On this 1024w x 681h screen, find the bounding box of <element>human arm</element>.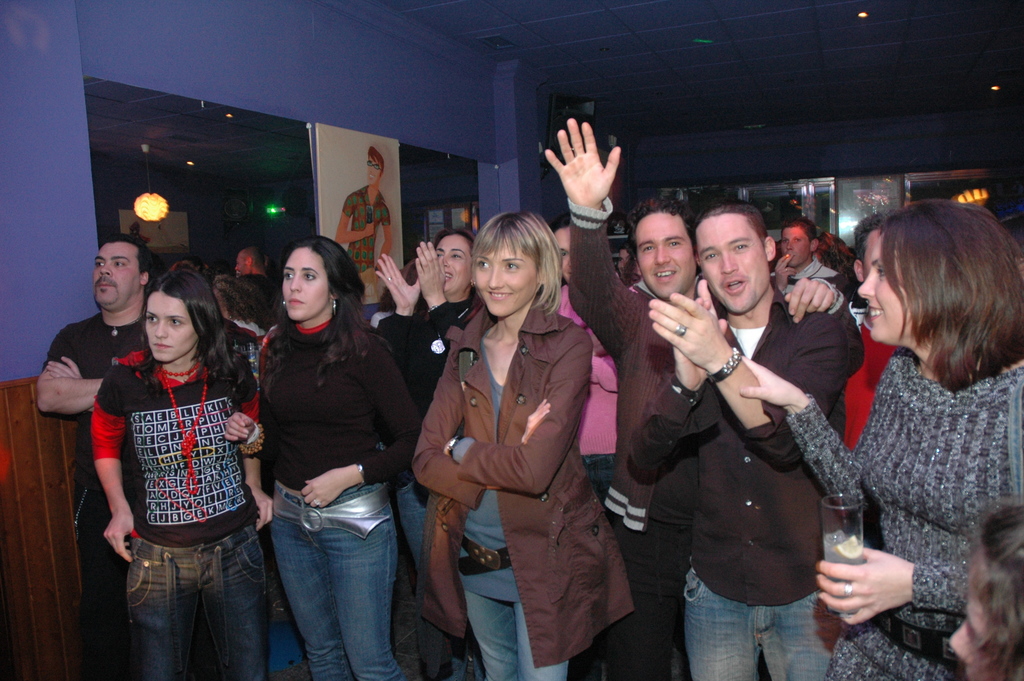
Bounding box: select_region(296, 365, 422, 512).
